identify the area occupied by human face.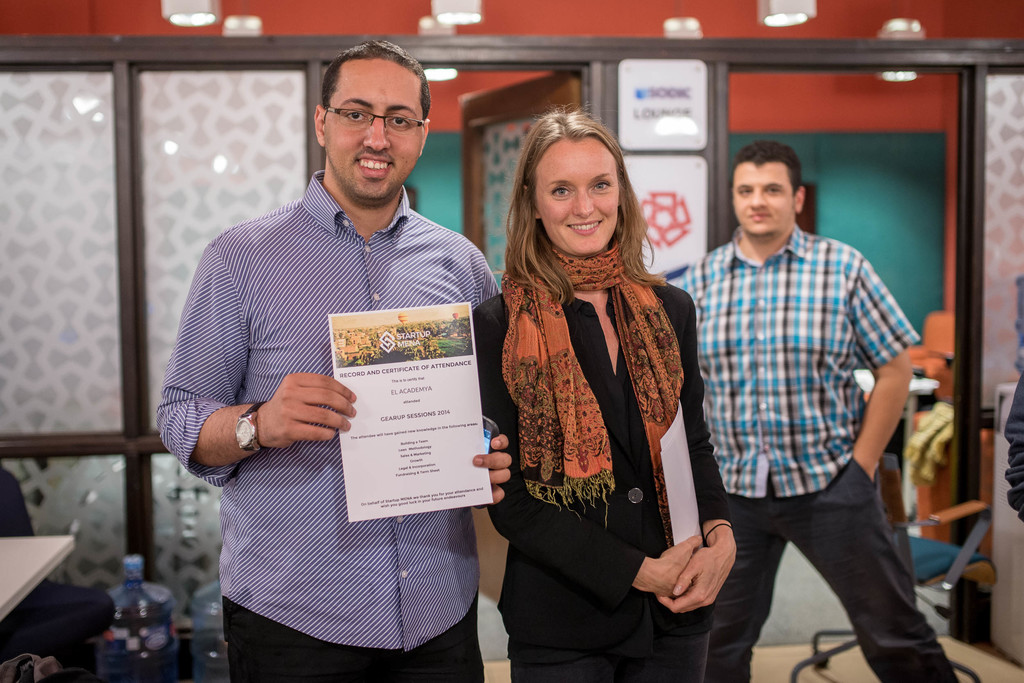
Area: <box>323,54,426,192</box>.
